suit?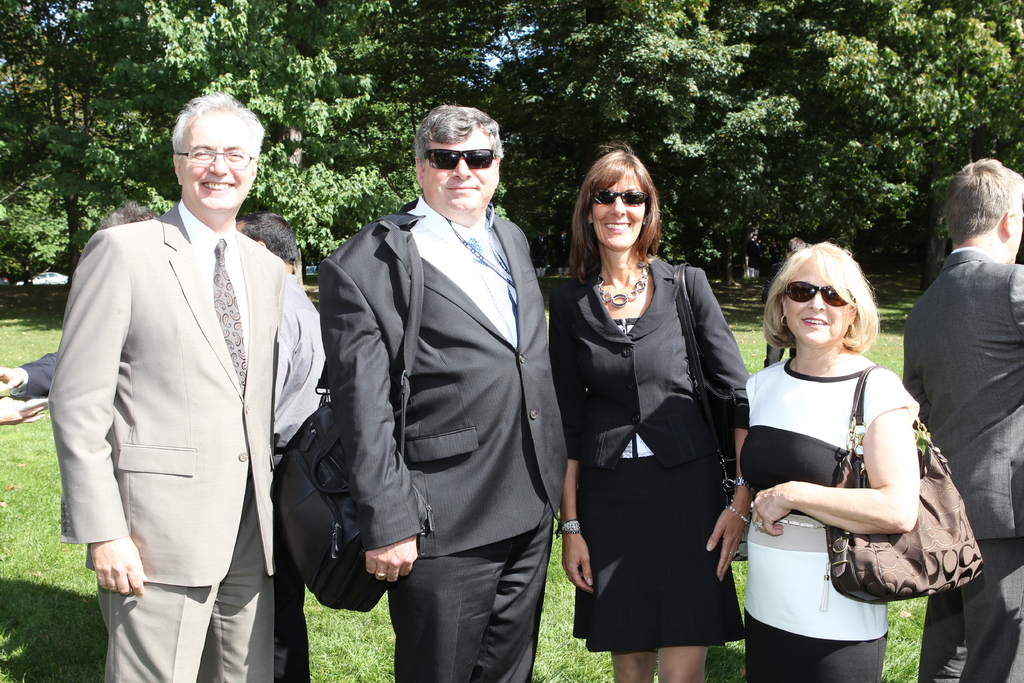
(550,251,755,472)
